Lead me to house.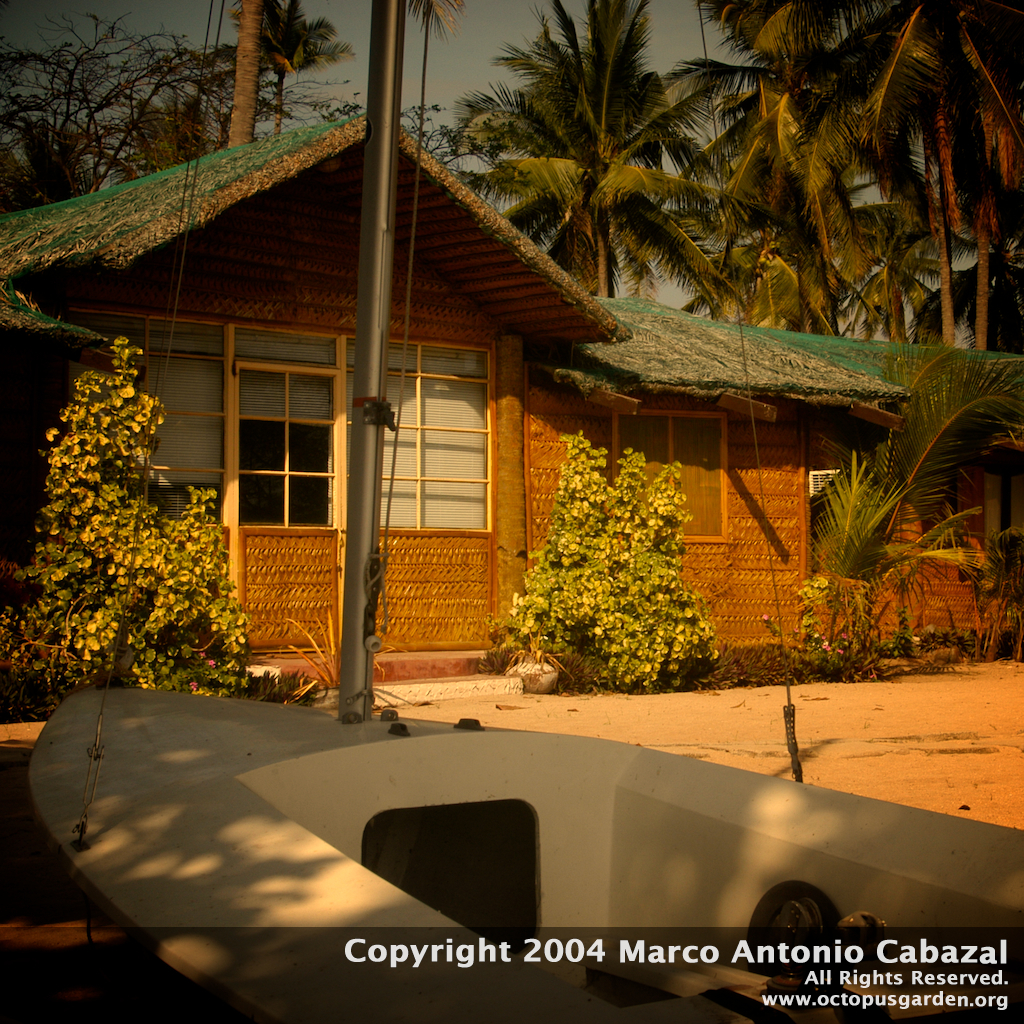
Lead to BBox(24, 30, 994, 765).
